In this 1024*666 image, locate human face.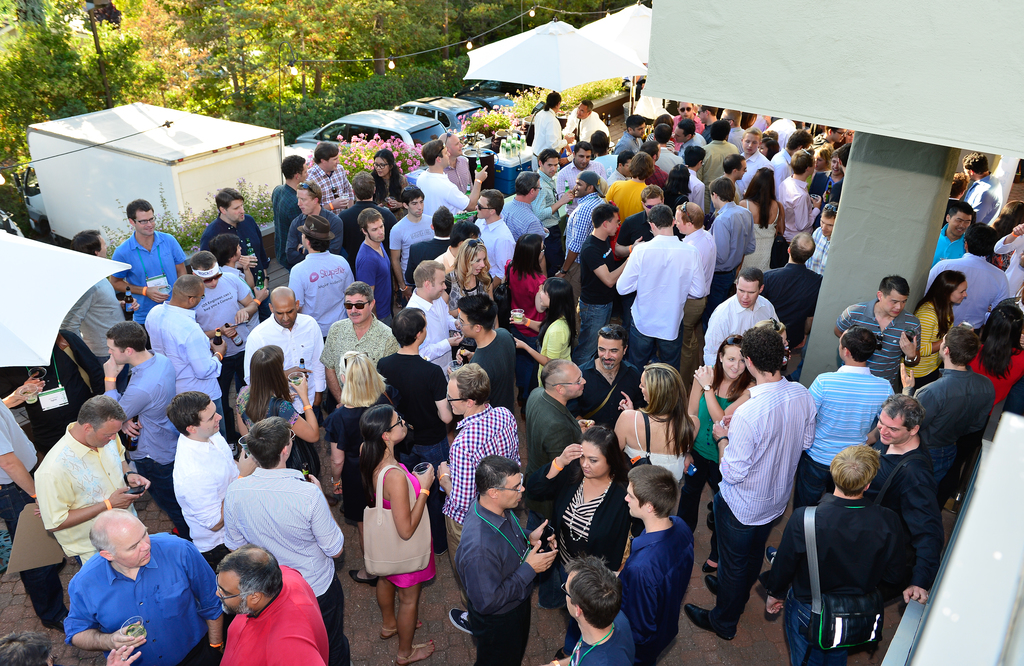
Bounding box: 885,294,904,315.
